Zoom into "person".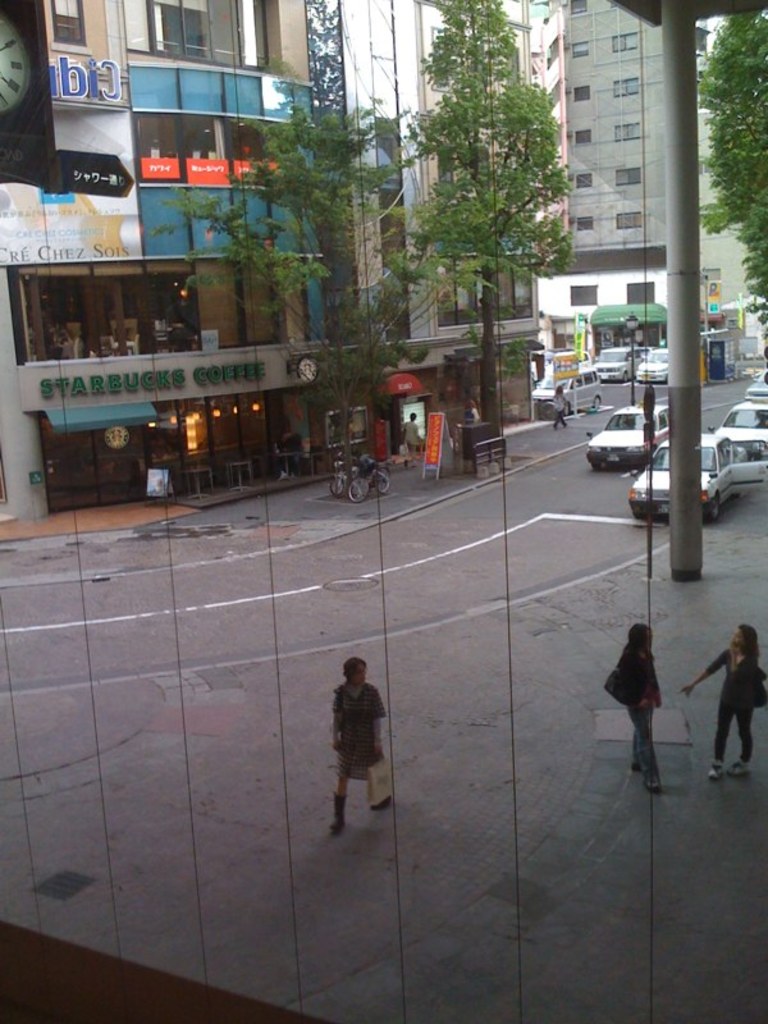
Zoom target: <box>392,406,422,466</box>.
